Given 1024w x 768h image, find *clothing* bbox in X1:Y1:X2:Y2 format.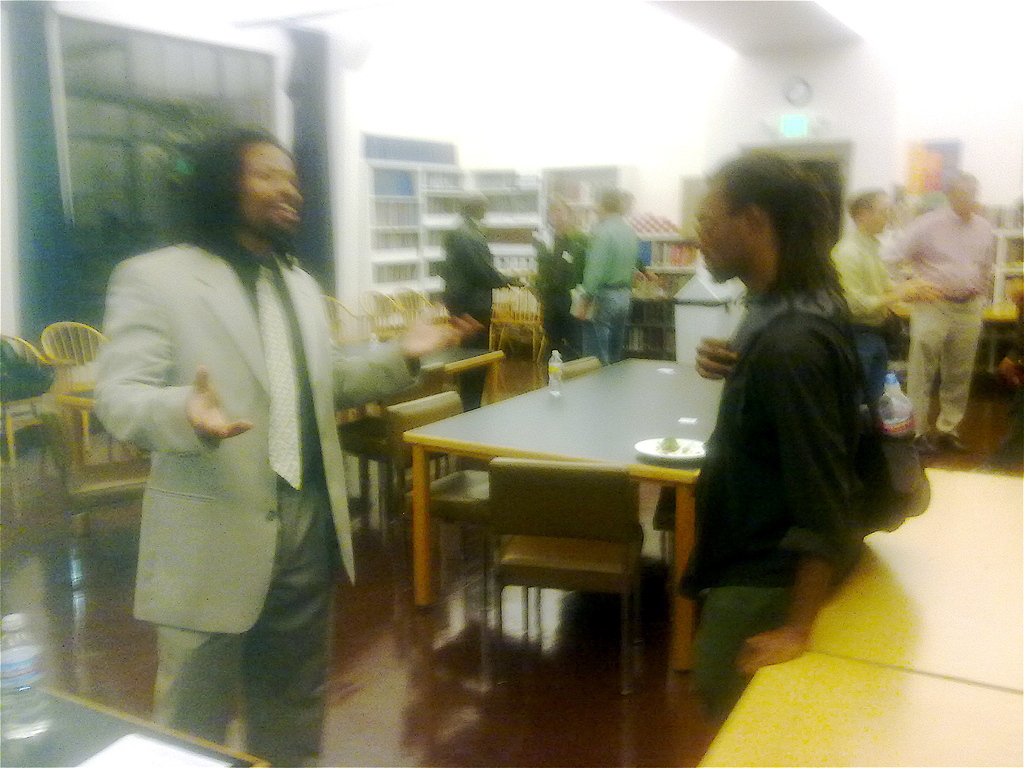
687:278:874:726.
